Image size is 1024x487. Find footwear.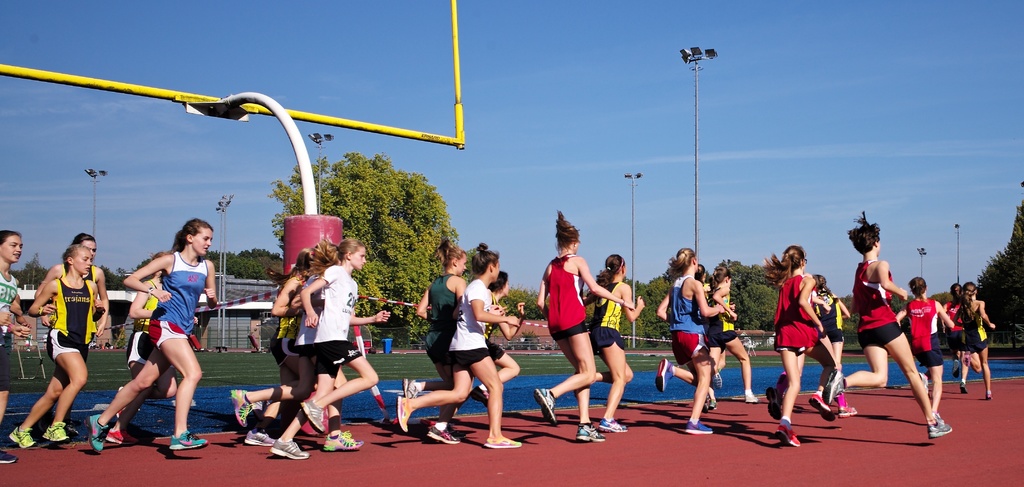
bbox(107, 429, 126, 446).
